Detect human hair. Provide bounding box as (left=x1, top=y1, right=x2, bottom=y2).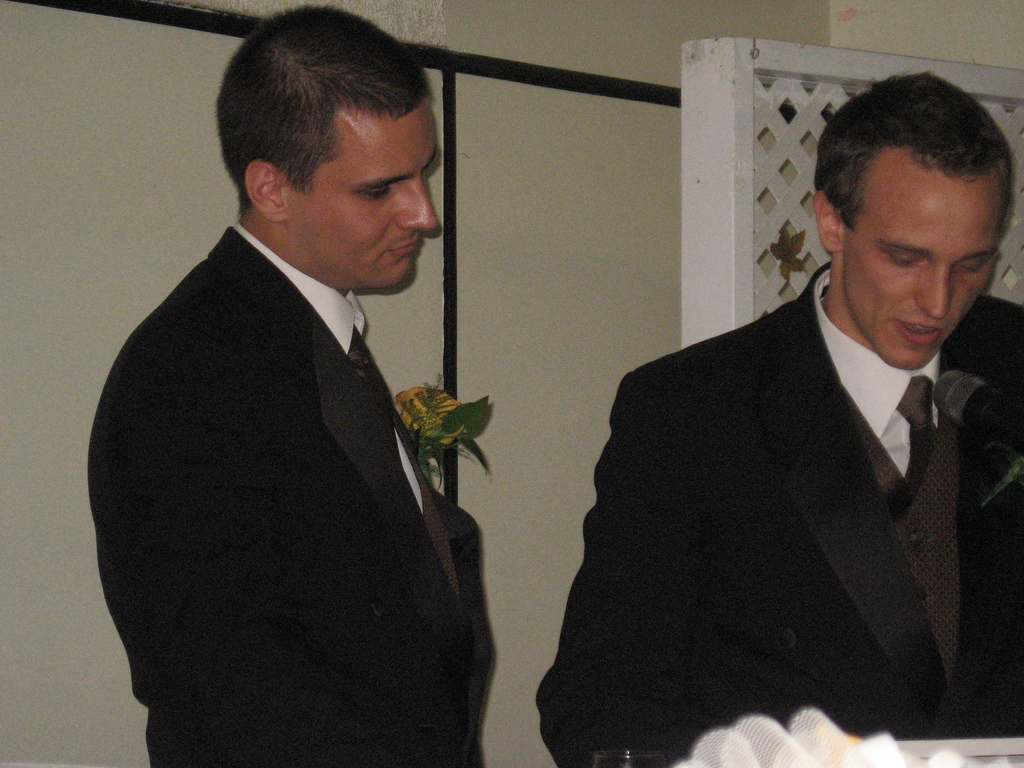
(left=212, top=16, right=432, bottom=232).
